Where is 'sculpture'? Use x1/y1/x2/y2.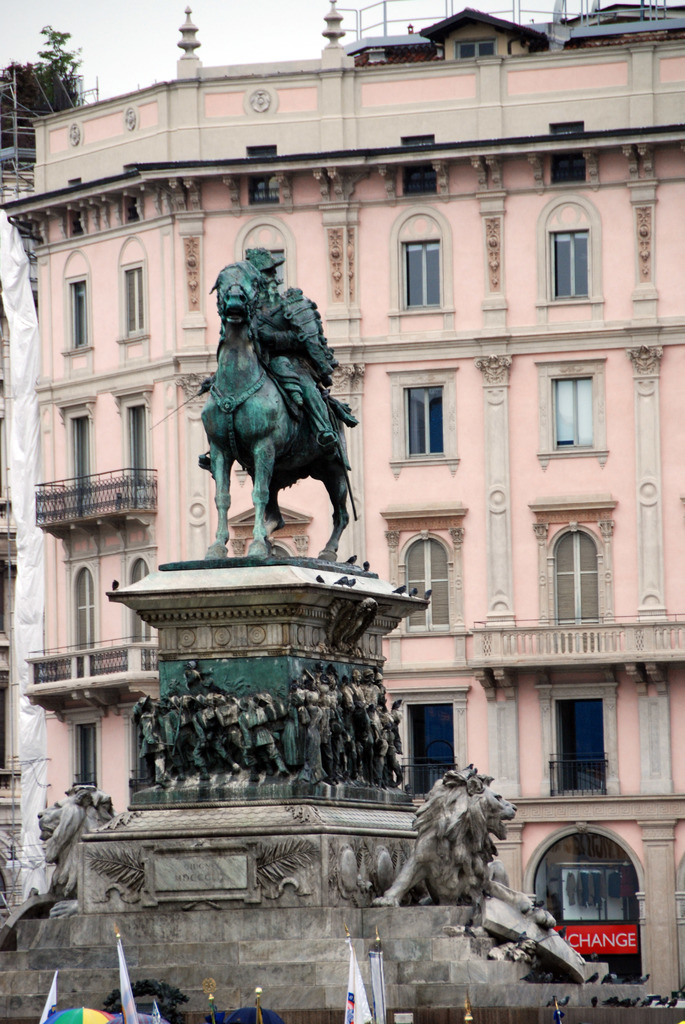
303/671/338/766.
